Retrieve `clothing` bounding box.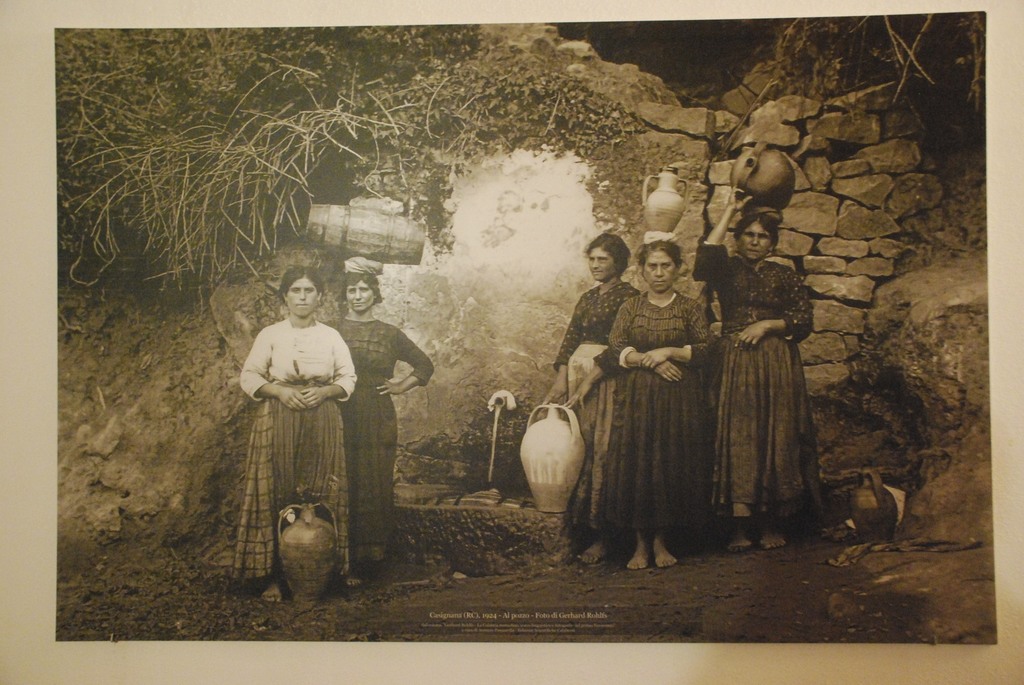
Bounding box: locate(608, 290, 709, 546).
